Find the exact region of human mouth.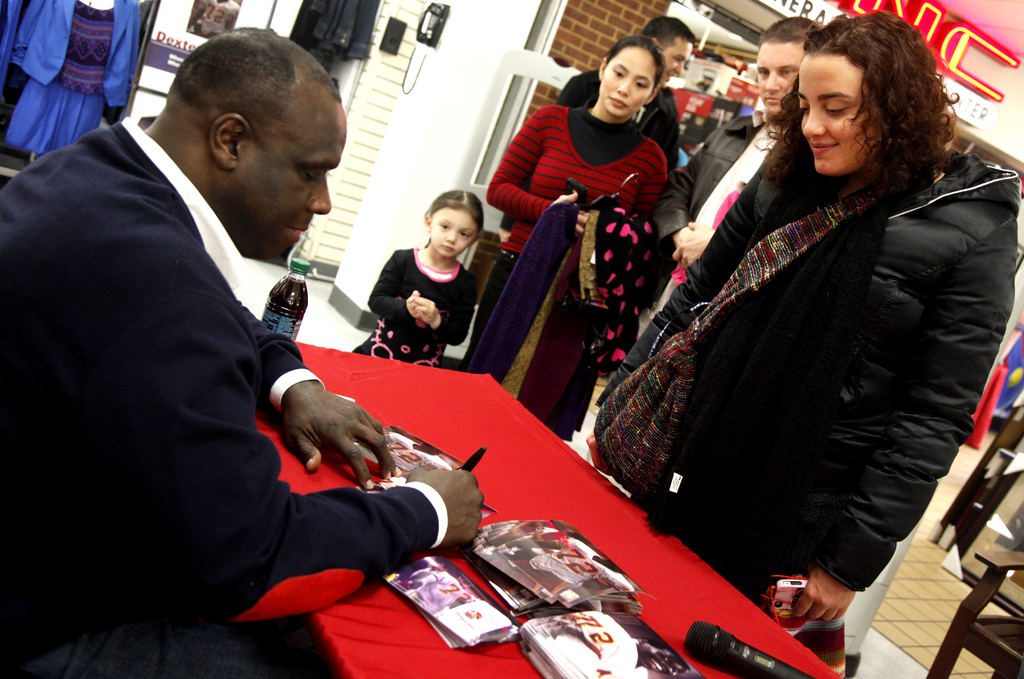
Exact region: (x1=604, y1=94, x2=630, y2=113).
